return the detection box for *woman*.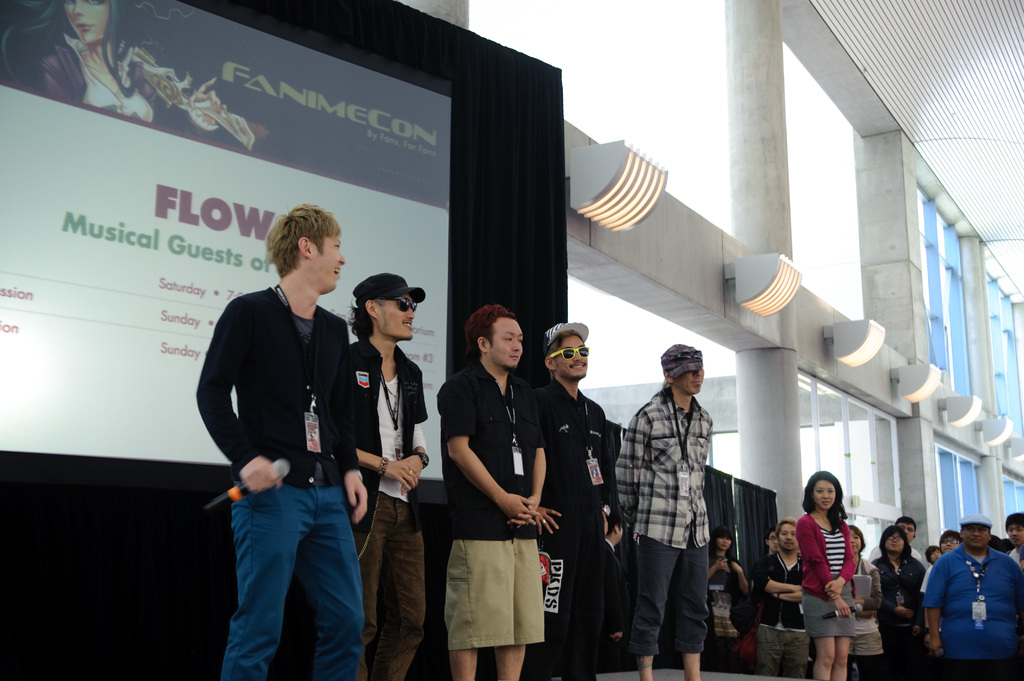
[869, 522, 924, 680].
